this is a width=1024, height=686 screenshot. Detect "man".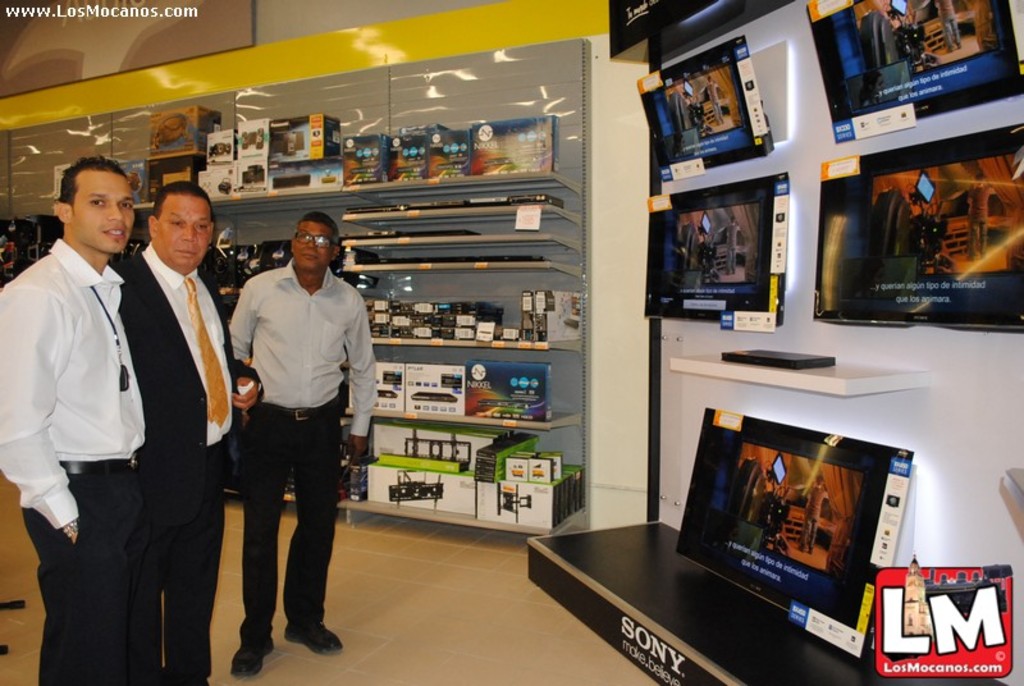
(223,214,378,674).
